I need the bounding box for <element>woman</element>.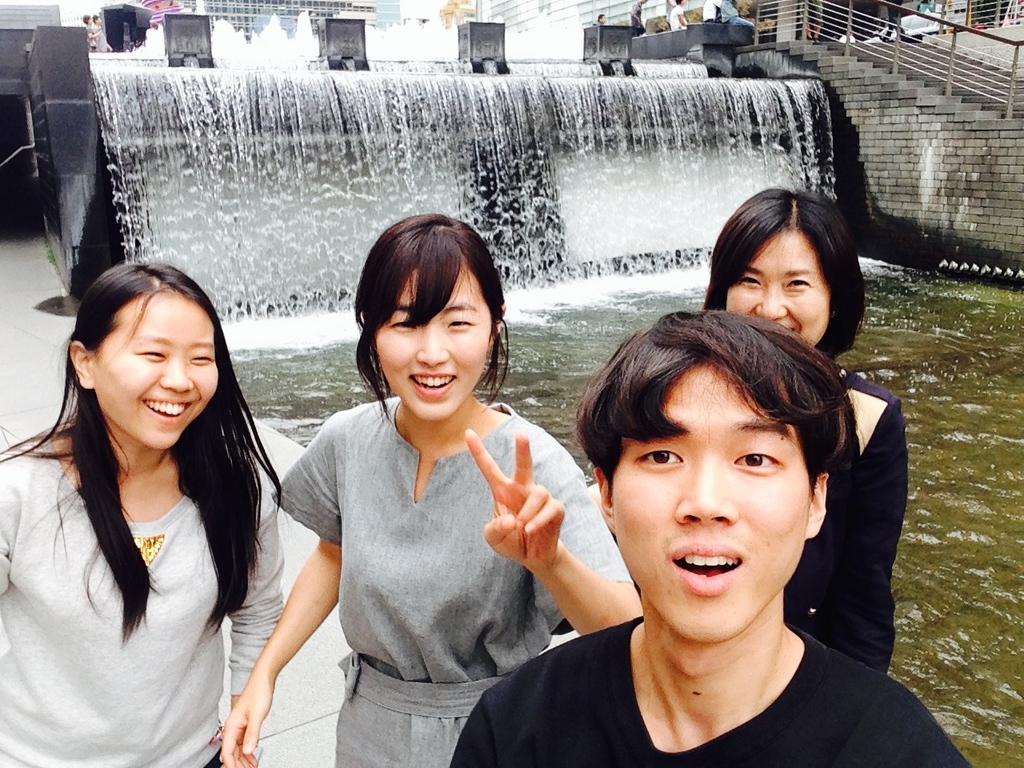
Here it is: (22,210,274,767).
